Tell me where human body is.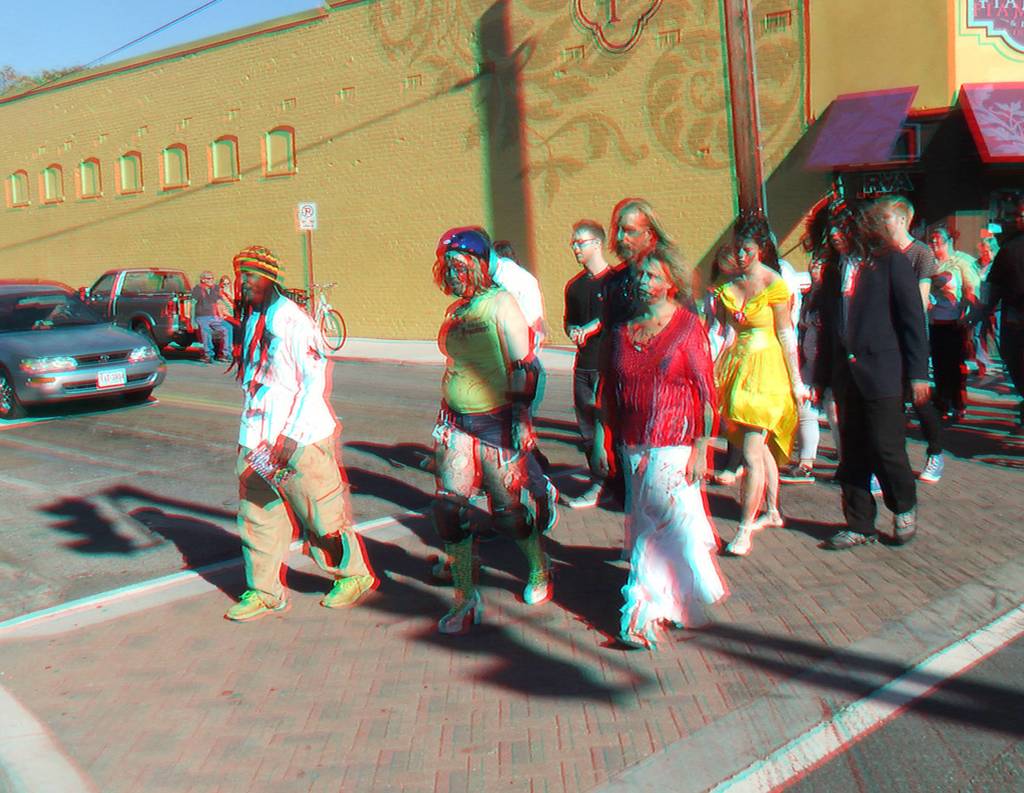
human body is at rect(561, 217, 625, 507).
